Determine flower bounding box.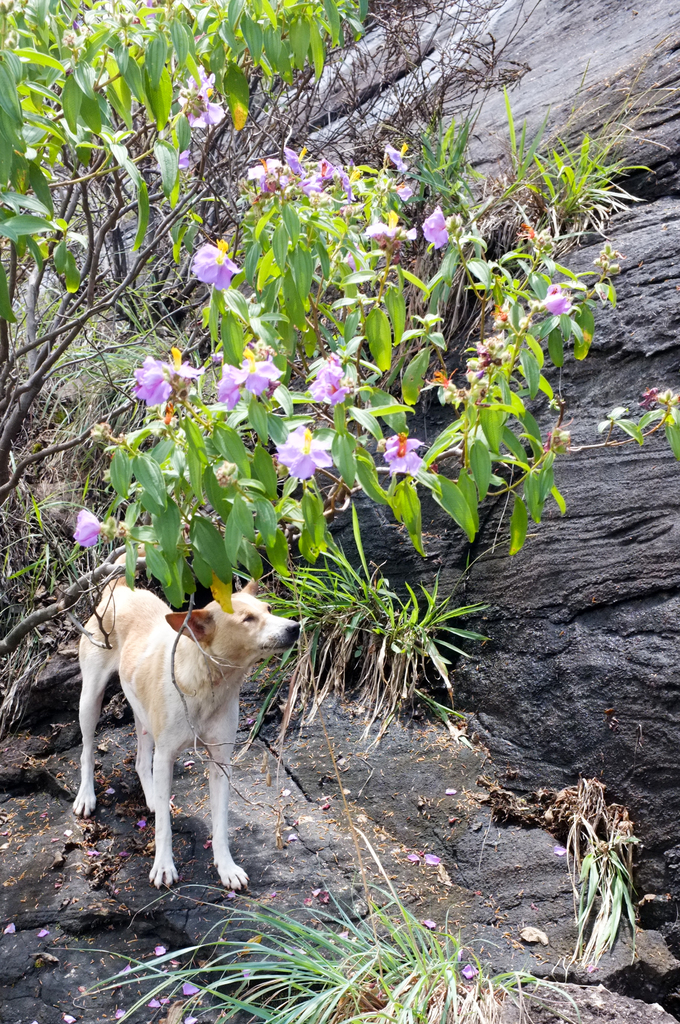
Determined: [277,424,331,481].
